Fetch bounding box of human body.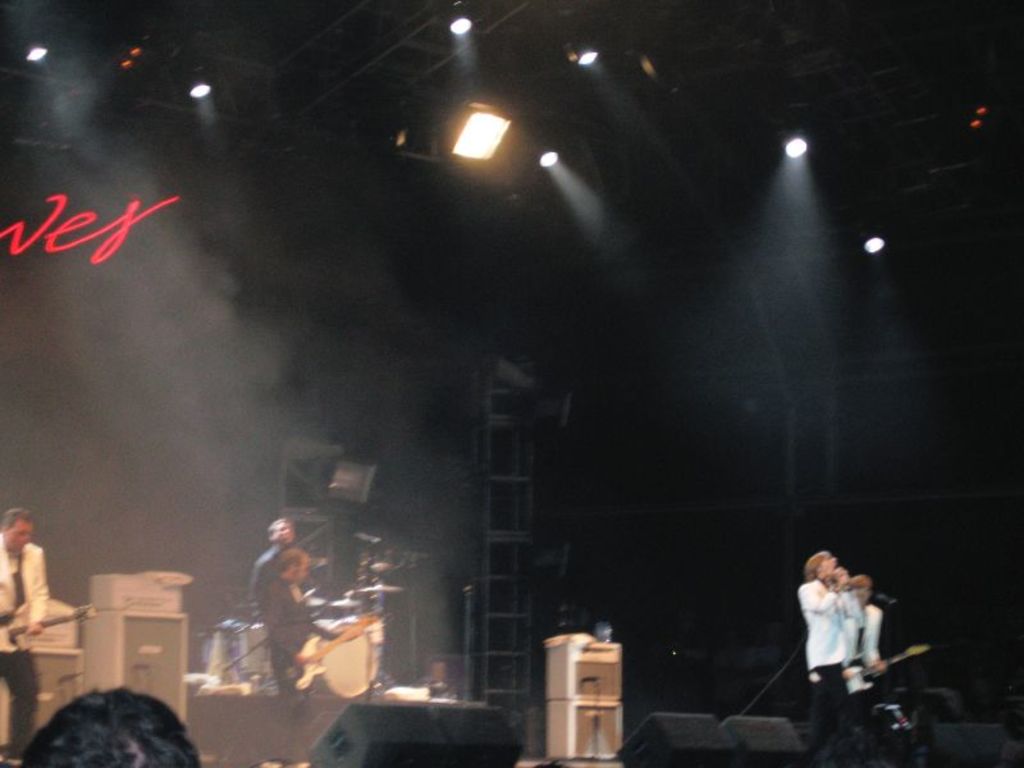
Bbox: x1=262, y1=547, x2=333, y2=695.
